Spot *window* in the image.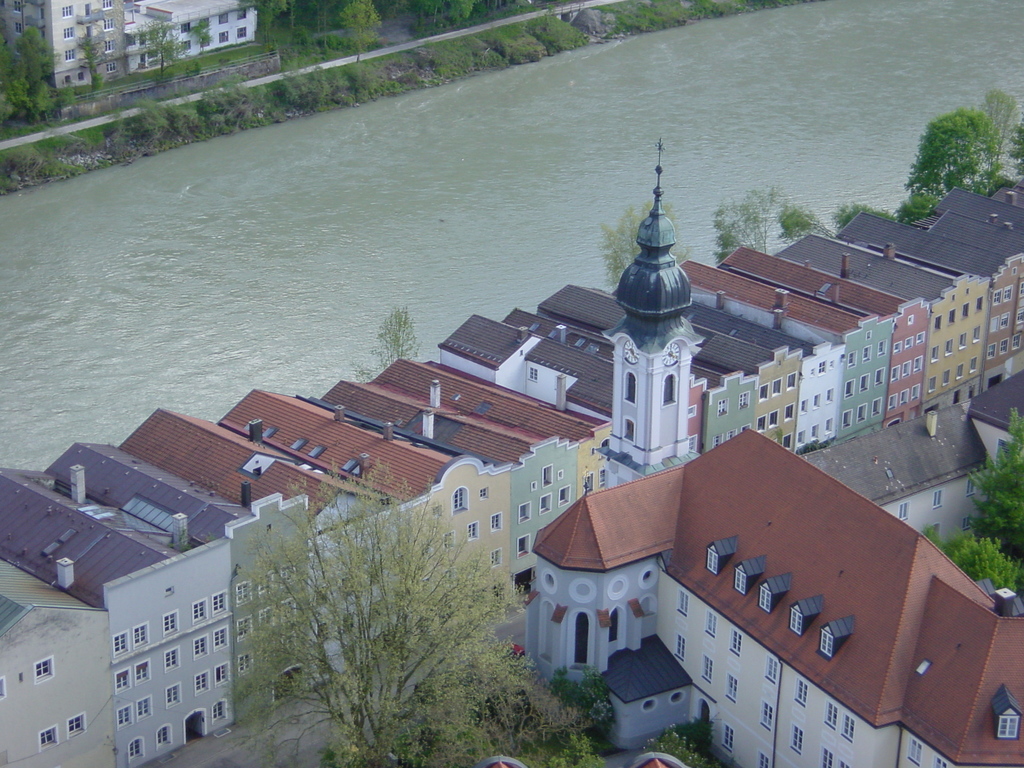
*window* found at pyautogui.locateOnScreen(1020, 305, 1023, 326).
